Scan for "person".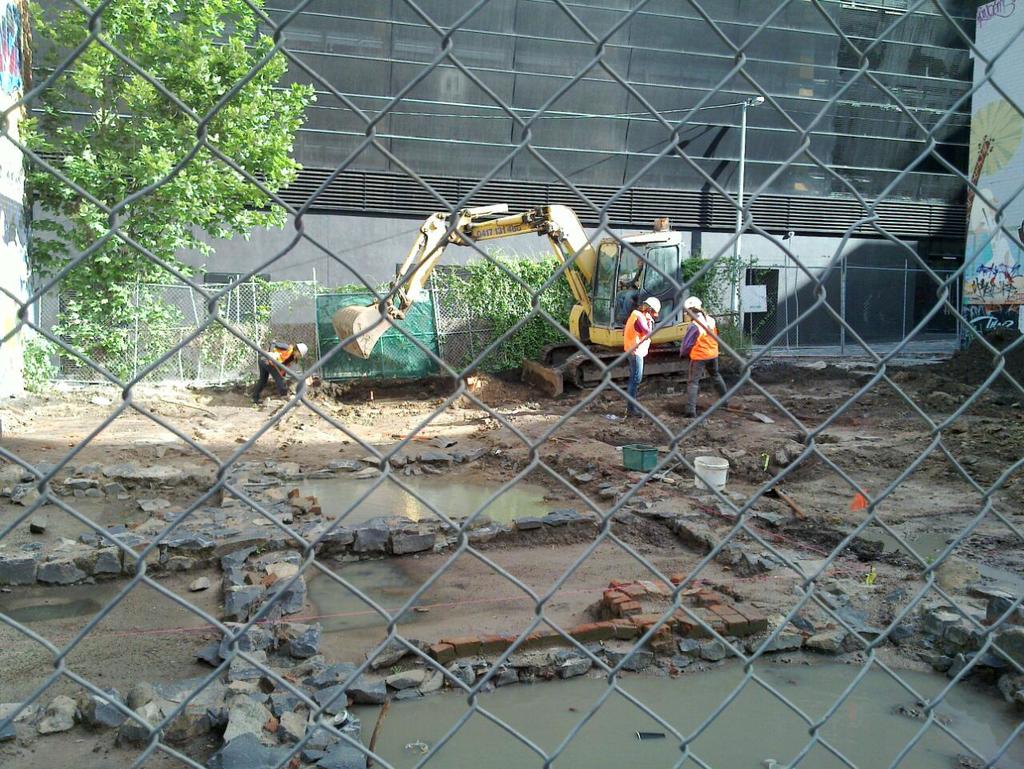
Scan result: x1=626, y1=292, x2=662, y2=417.
